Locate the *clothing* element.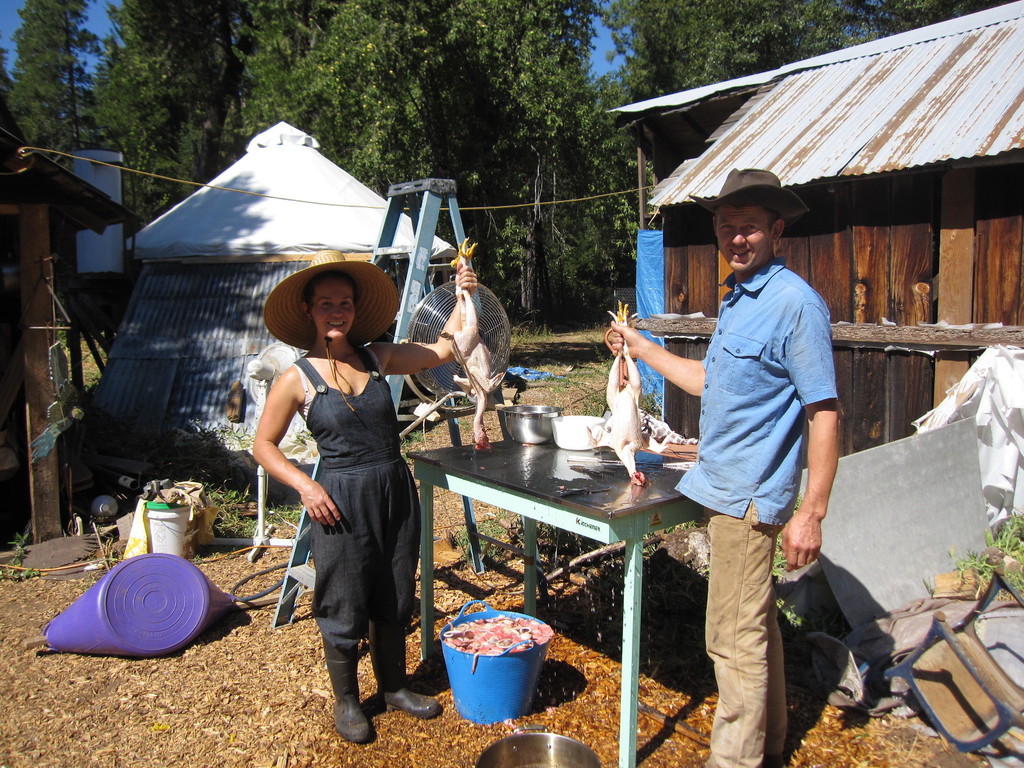
Element bbox: bbox(669, 260, 838, 529).
